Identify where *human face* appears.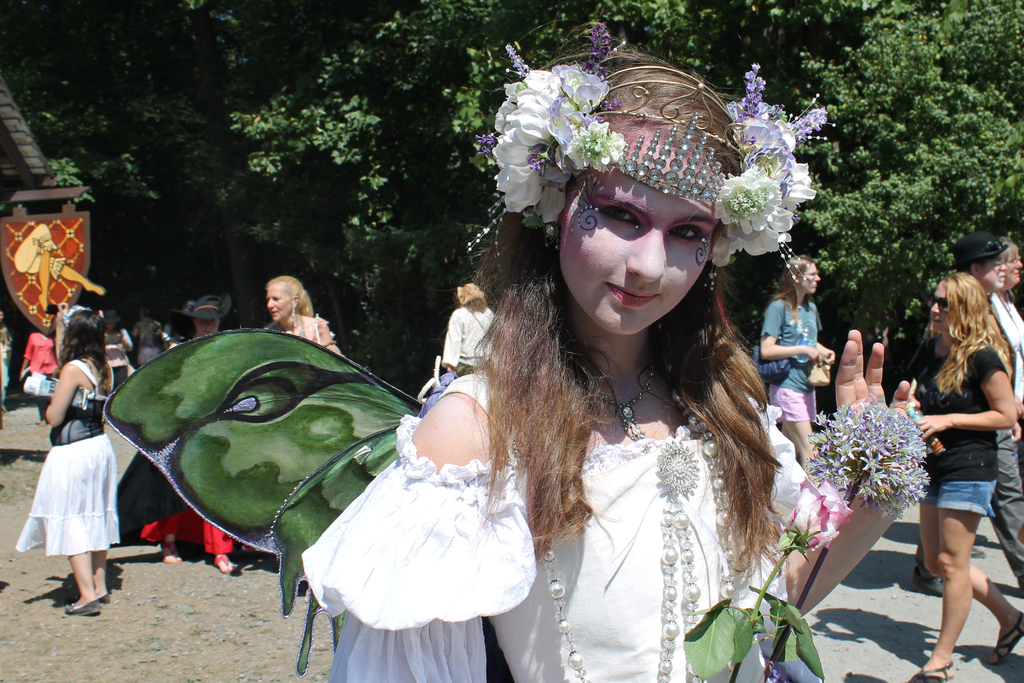
Appears at left=1008, top=251, right=1021, bottom=286.
